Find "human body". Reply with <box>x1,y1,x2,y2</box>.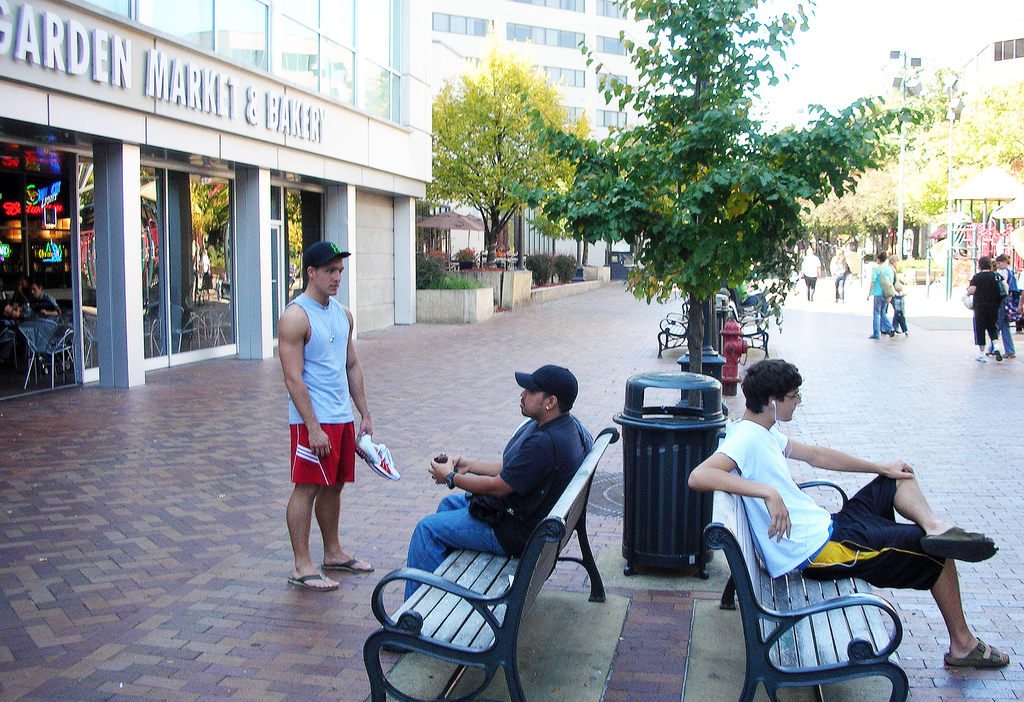
<box>894,292,904,335</box>.
